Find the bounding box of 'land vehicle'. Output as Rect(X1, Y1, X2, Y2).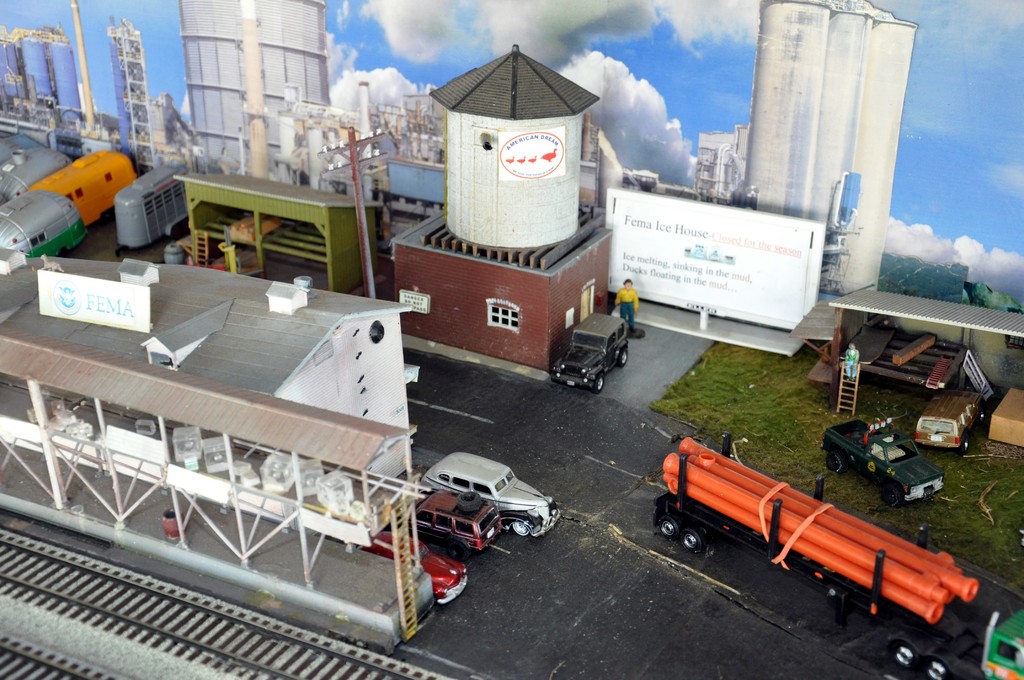
Rect(360, 529, 467, 600).
